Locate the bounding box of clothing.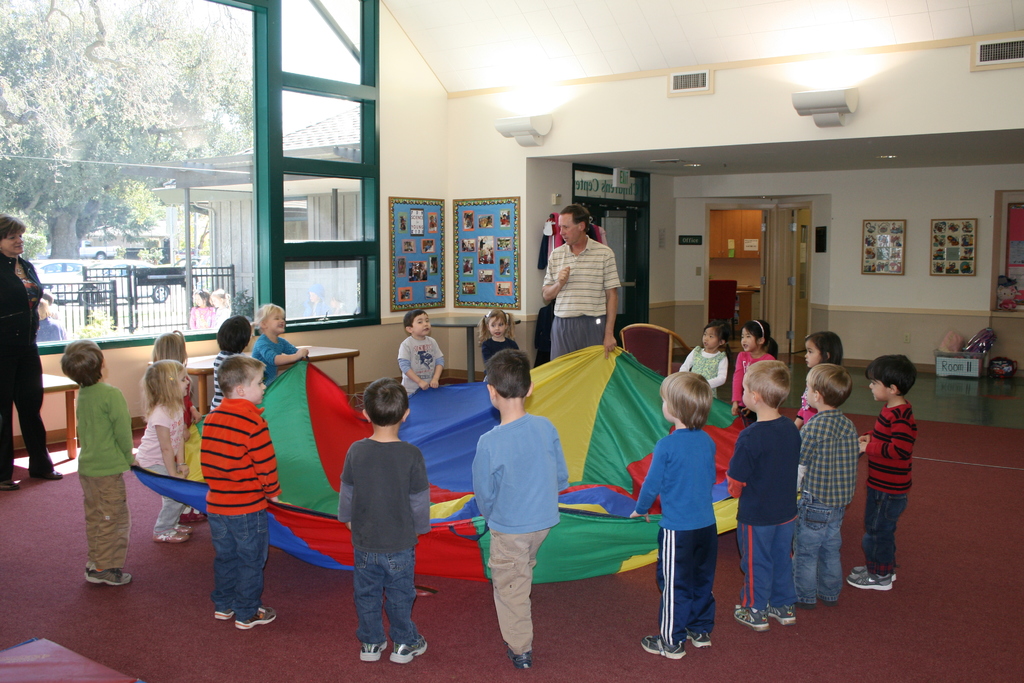
Bounding box: select_region(867, 402, 916, 573).
